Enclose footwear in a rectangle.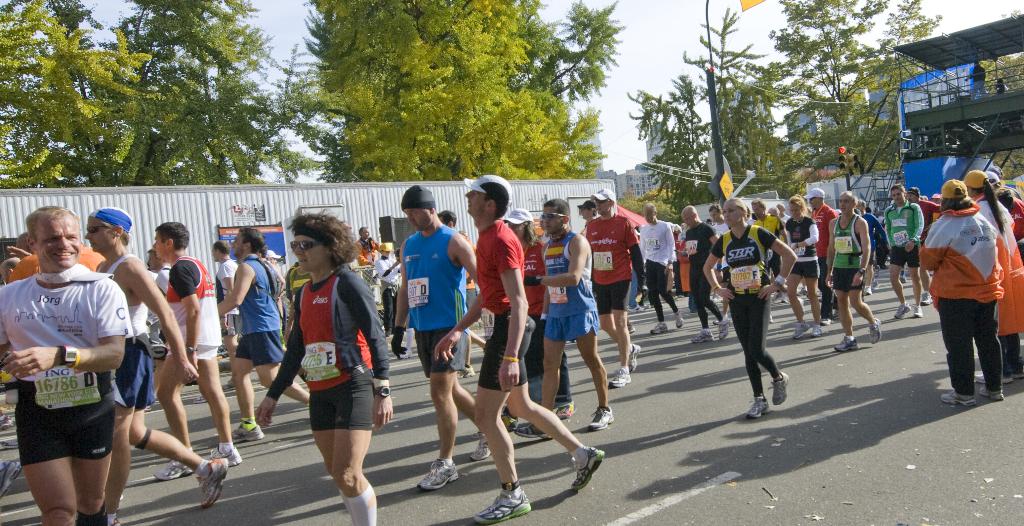
<bbox>628, 306, 650, 312</bbox>.
